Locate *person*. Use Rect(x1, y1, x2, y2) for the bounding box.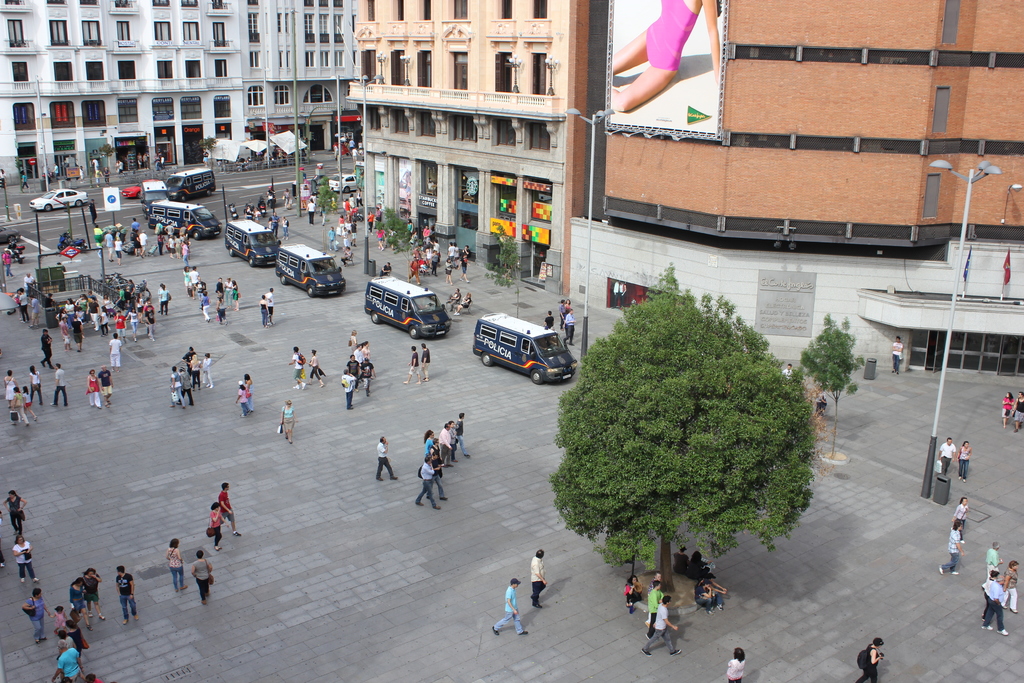
Rect(269, 285, 278, 324).
